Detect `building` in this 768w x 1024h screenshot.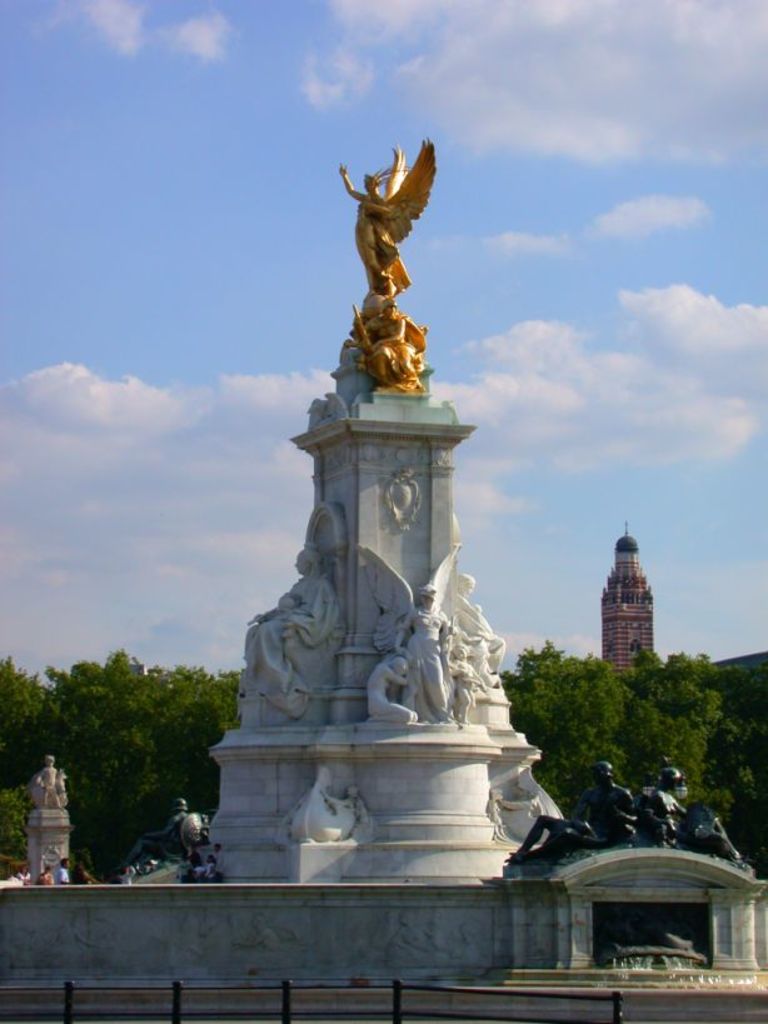
Detection: [left=598, top=520, right=654, bottom=684].
